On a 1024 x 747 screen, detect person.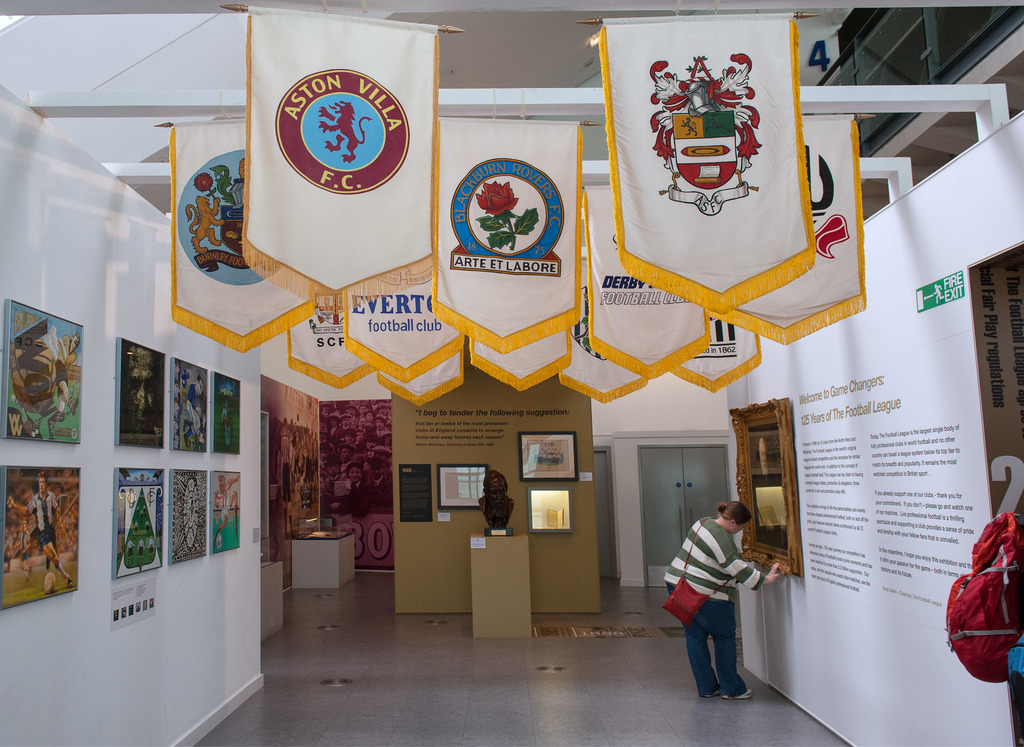
{"x1": 5, "y1": 467, "x2": 73, "y2": 591}.
